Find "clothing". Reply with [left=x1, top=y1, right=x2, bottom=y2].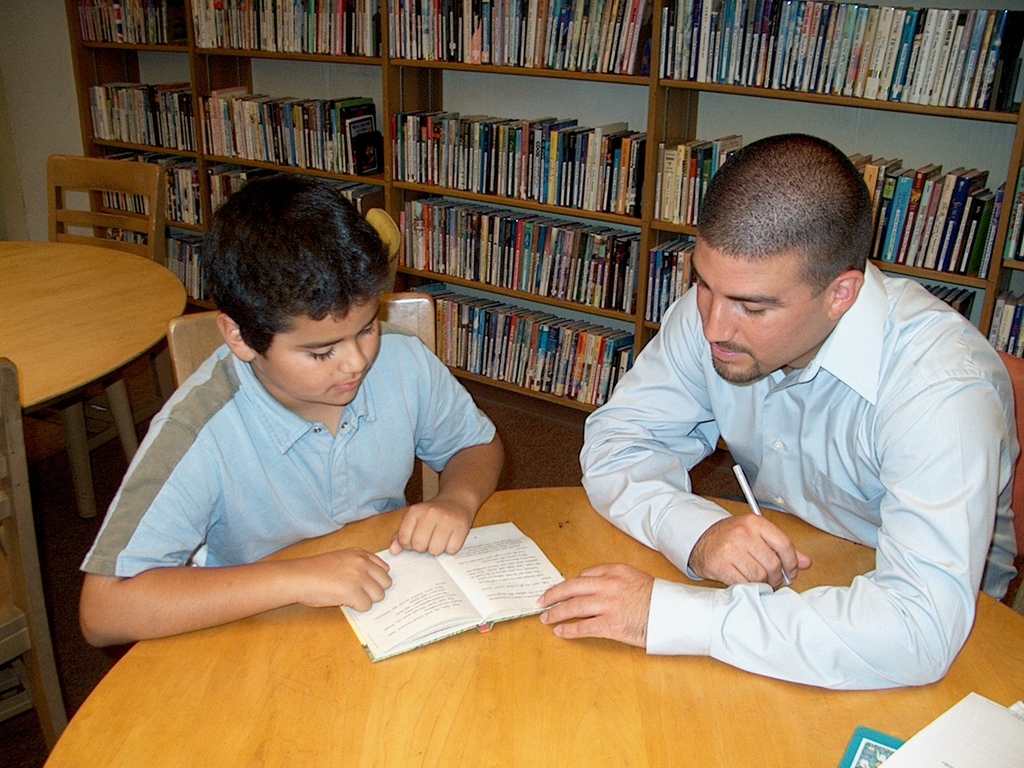
[left=77, top=322, right=499, bottom=581].
